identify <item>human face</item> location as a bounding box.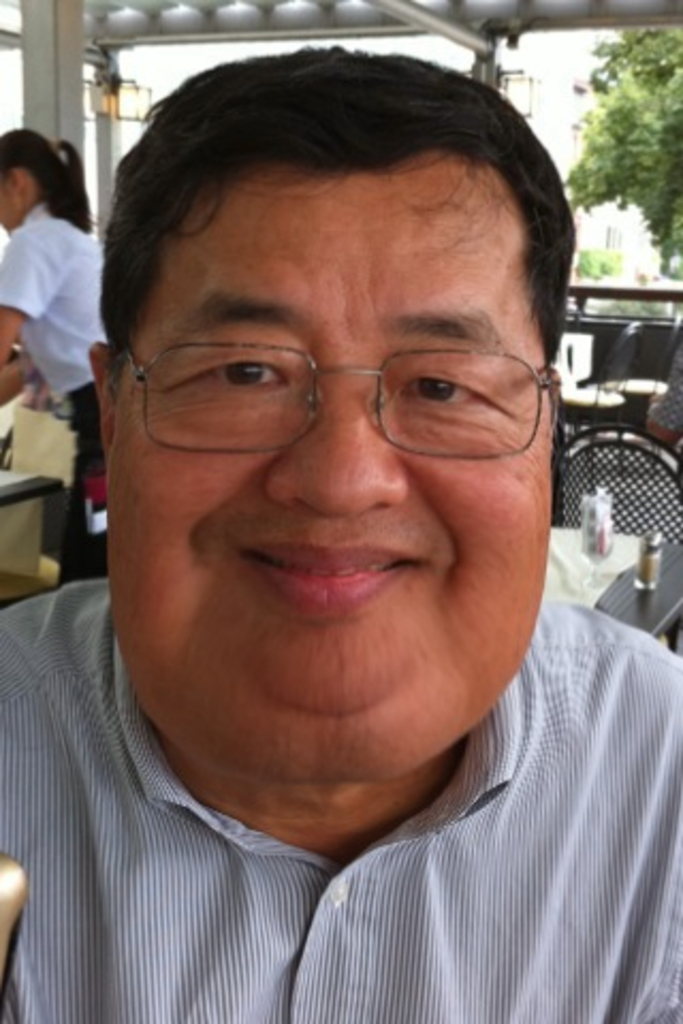
[x1=96, y1=158, x2=557, y2=768].
